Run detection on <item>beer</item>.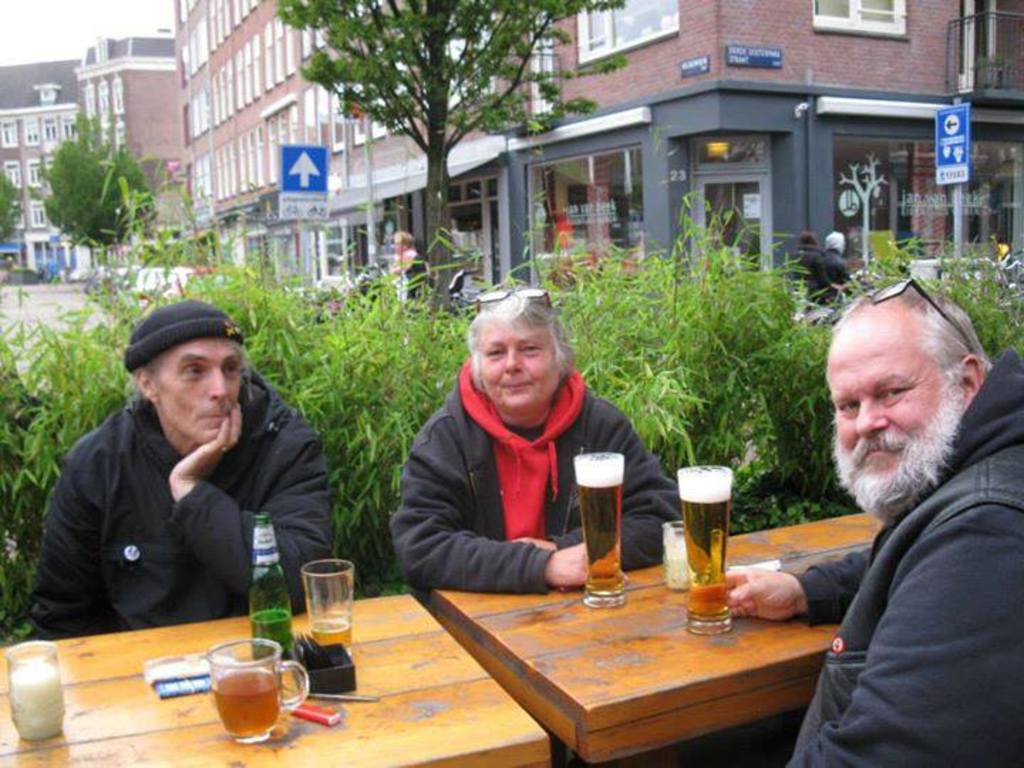
Result: 572/445/626/593.
